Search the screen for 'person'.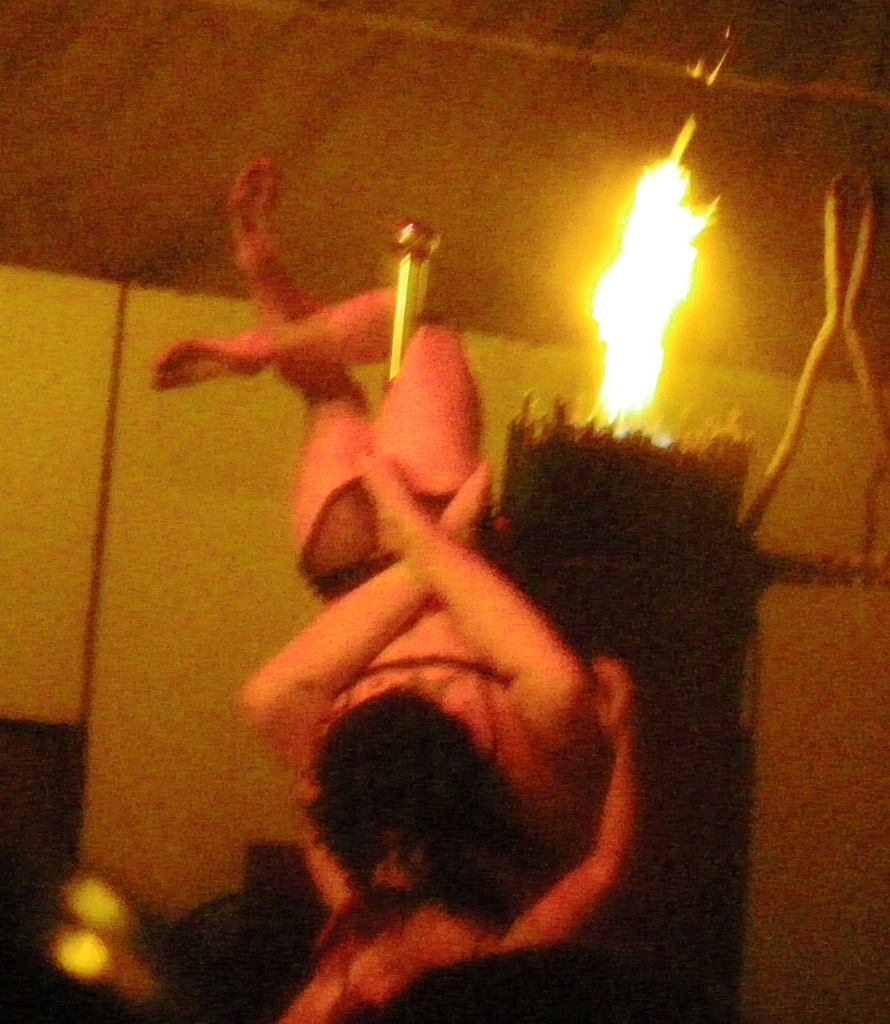
Found at region(148, 153, 589, 889).
